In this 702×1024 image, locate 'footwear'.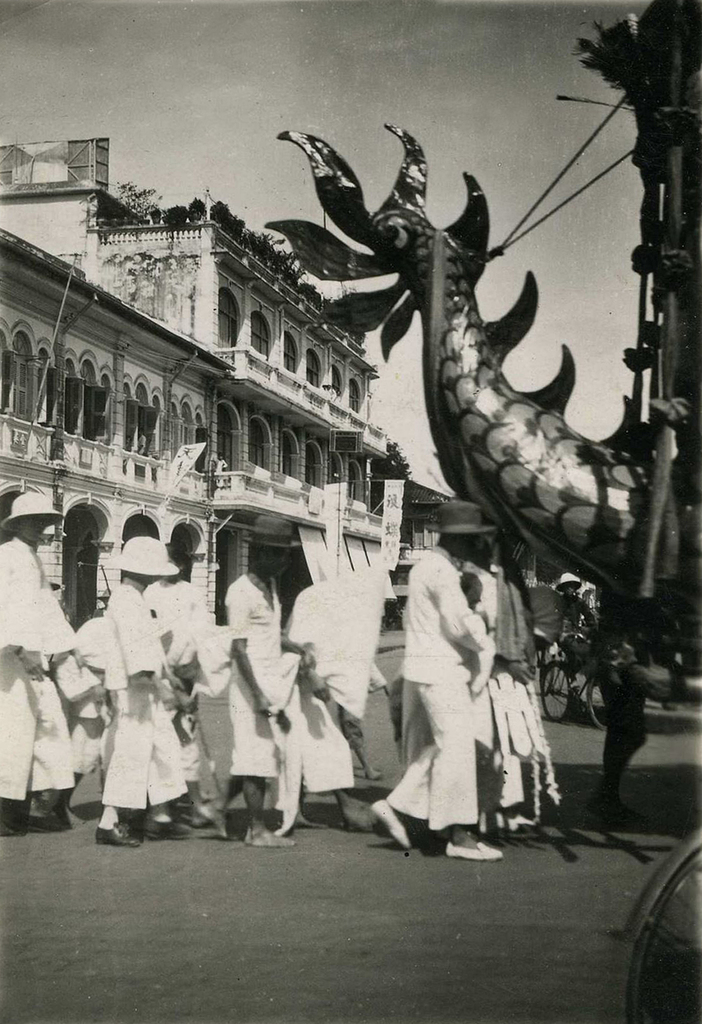
Bounding box: (left=137, top=821, right=200, bottom=847).
